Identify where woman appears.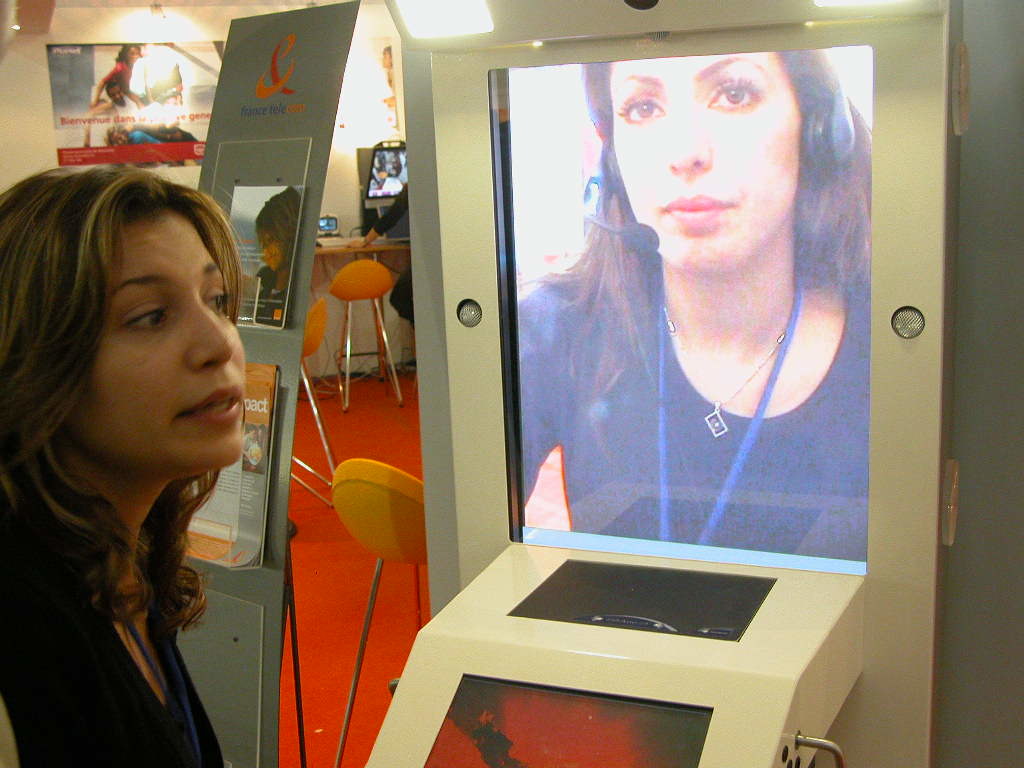
Appears at bbox=[521, 53, 871, 558].
